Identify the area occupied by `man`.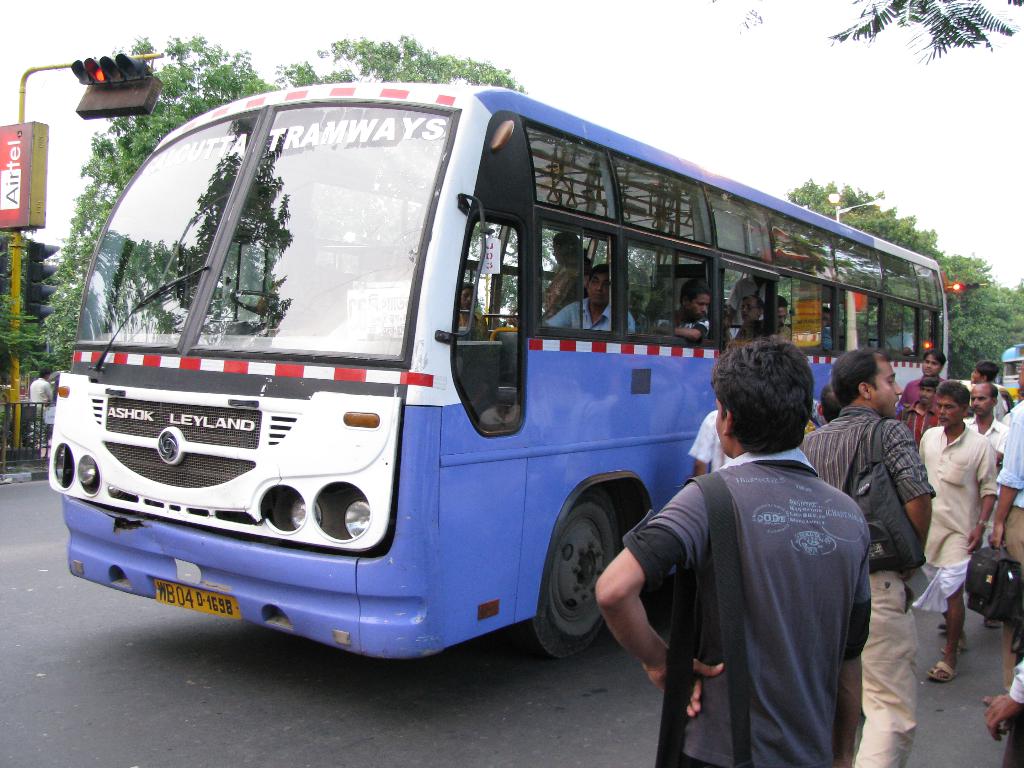
Area: box(966, 360, 1005, 412).
